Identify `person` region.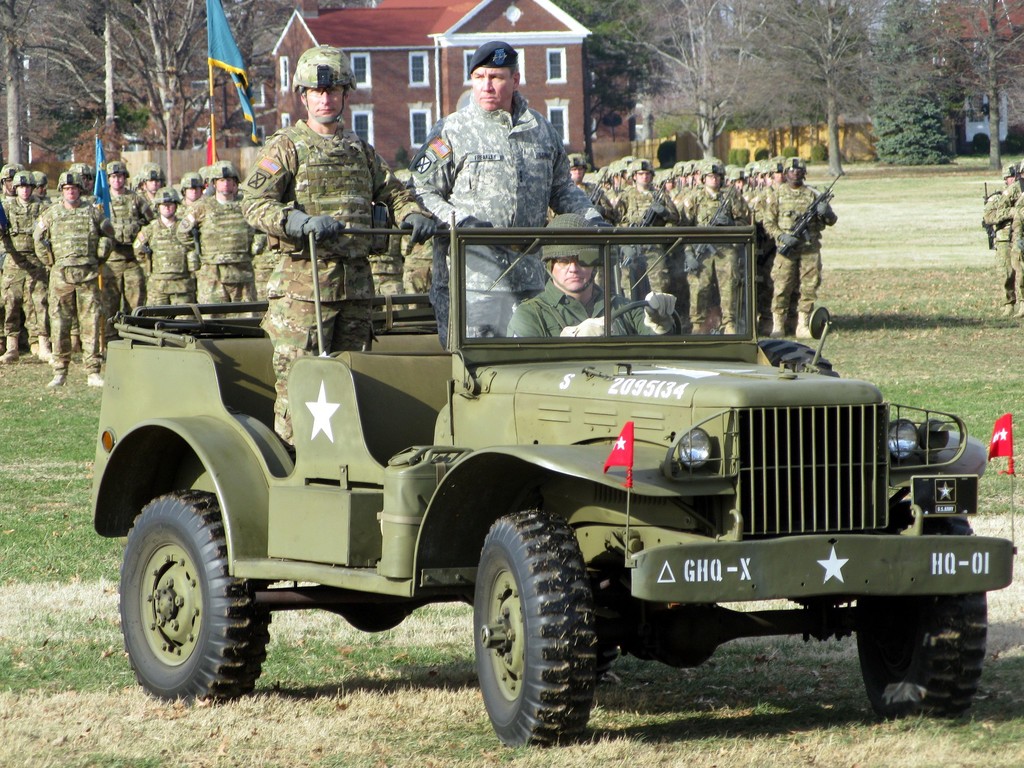
Region: {"x1": 680, "y1": 159, "x2": 747, "y2": 331}.
